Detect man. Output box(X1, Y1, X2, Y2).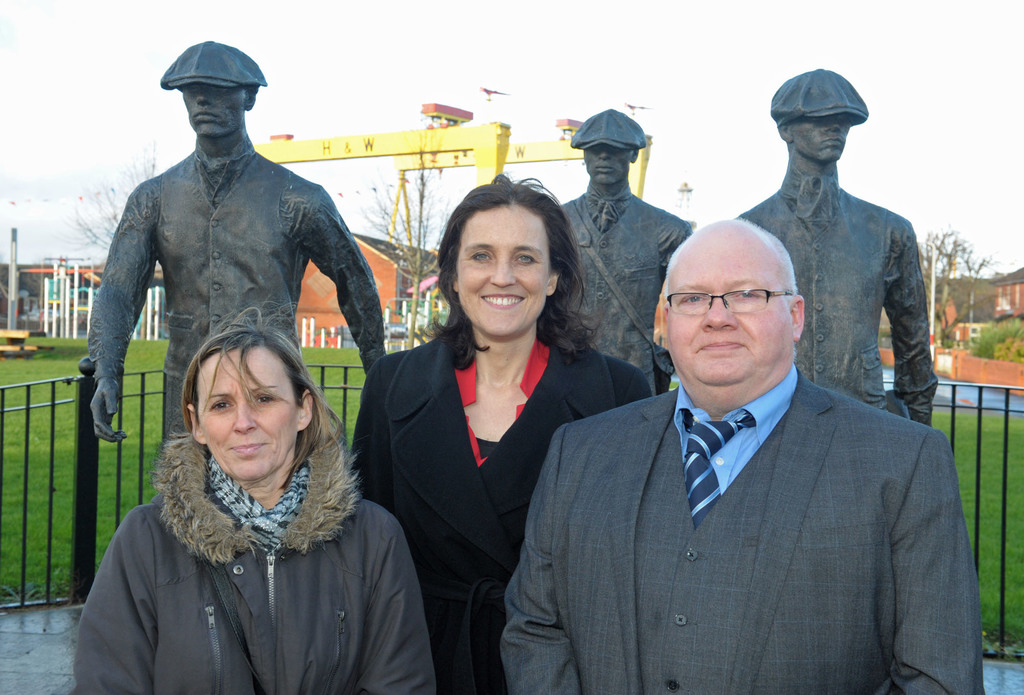
box(557, 106, 696, 399).
